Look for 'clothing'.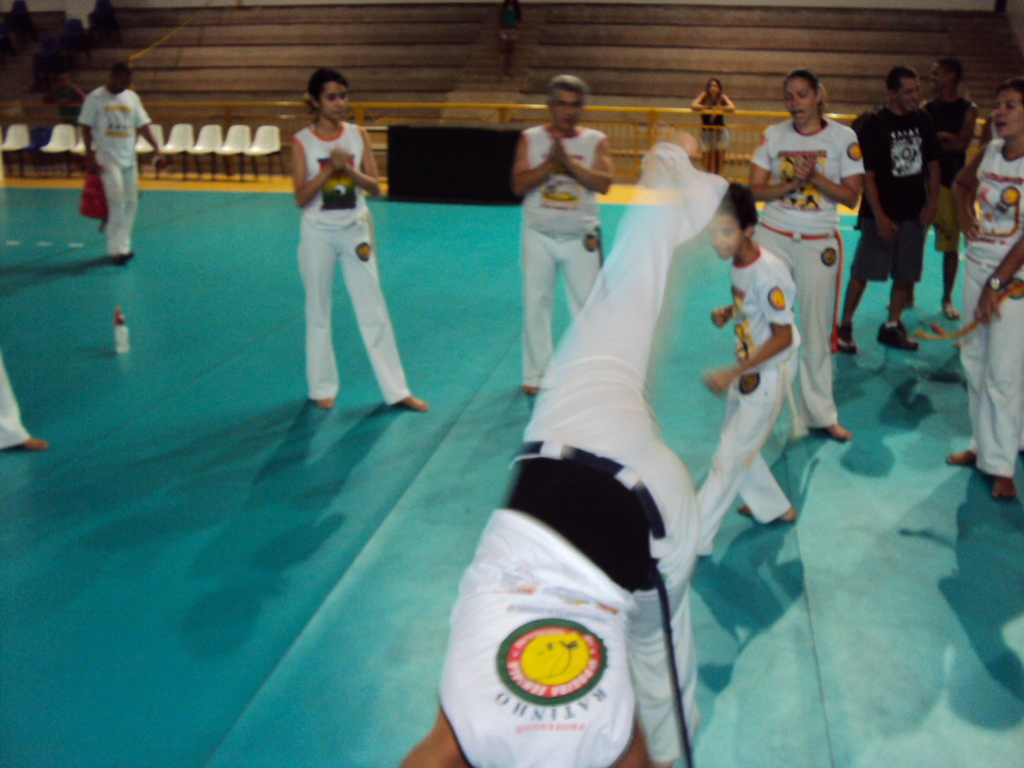
Found: [x1=959, y1=129, x2=1023, y2=486].
